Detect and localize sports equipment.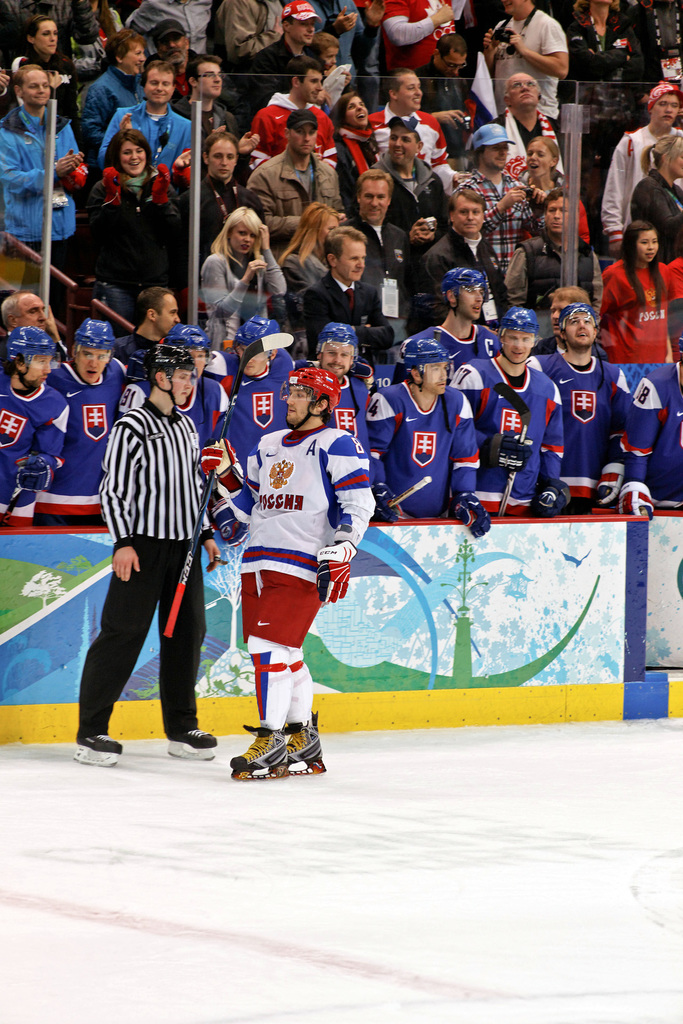
Localized at crop(2, 326, 58, 393).
